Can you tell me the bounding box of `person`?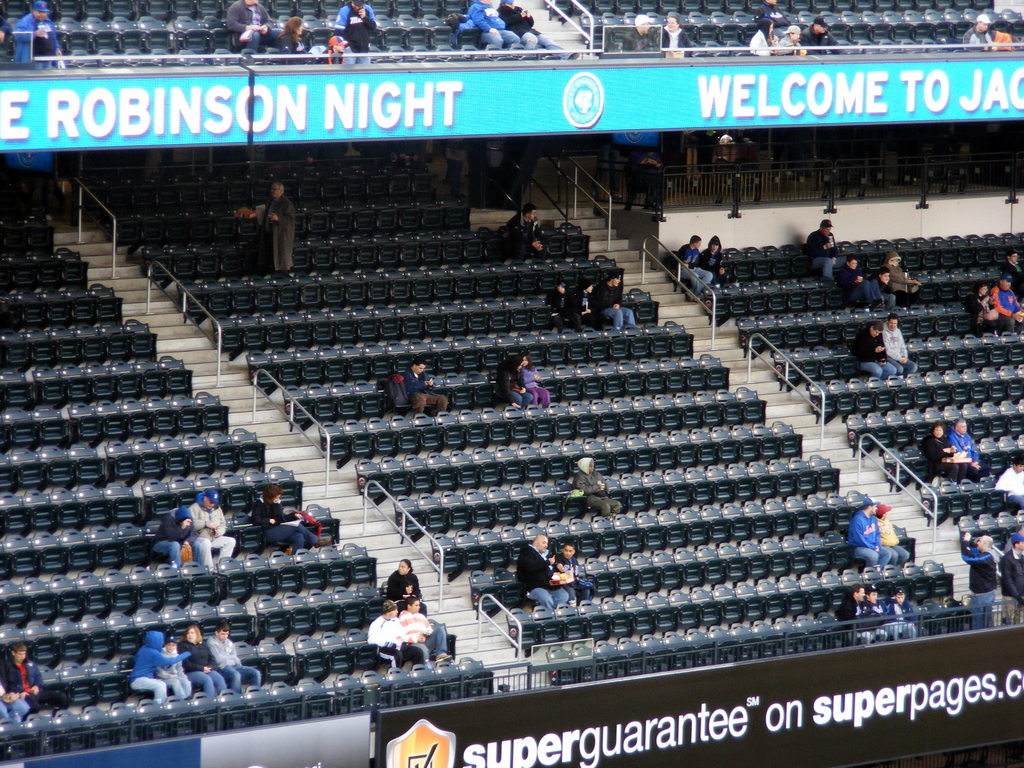
{"x1": 575, "y1": 278, "x2": 596, "y2": 325}.
